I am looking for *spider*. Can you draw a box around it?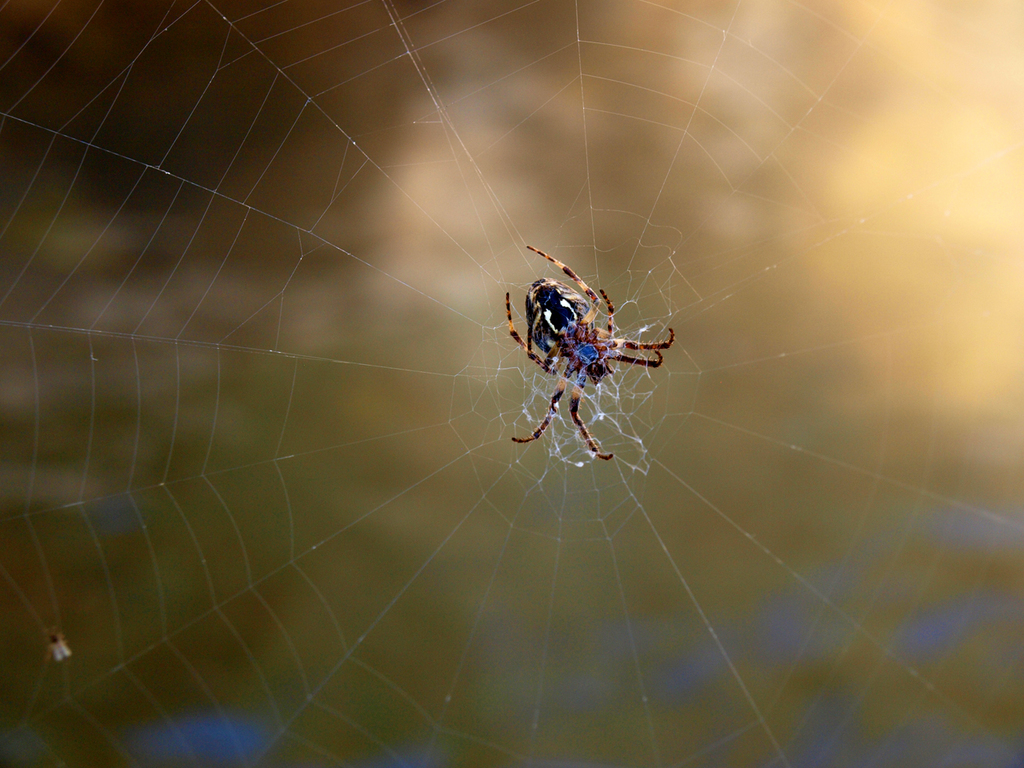
Sure, the bounding box is crop(501, 243, 671, 456).
